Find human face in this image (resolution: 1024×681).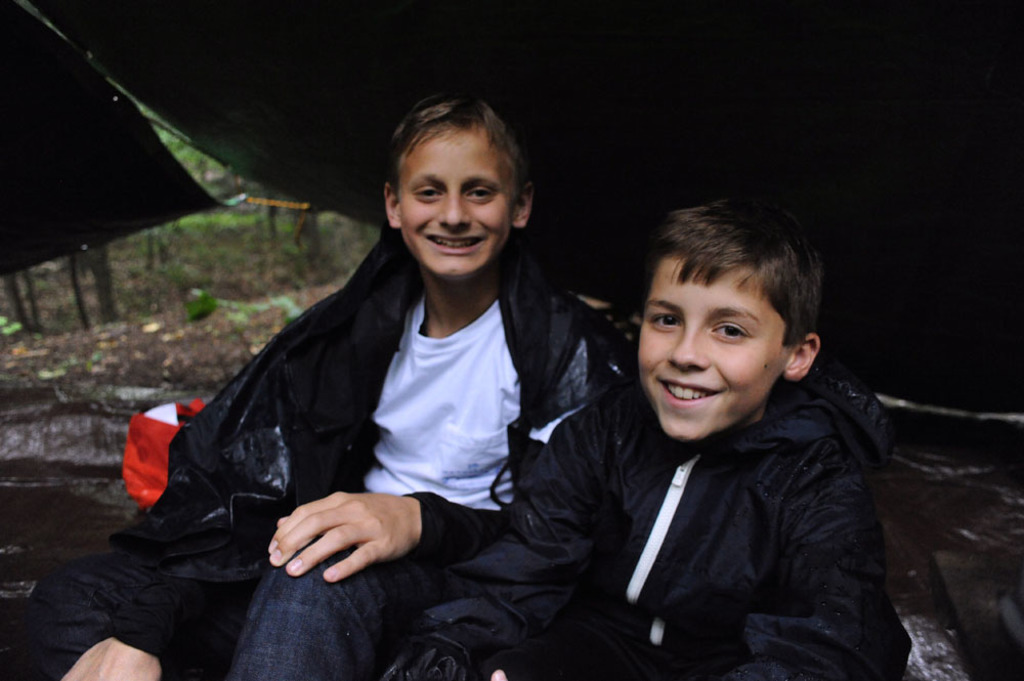
bbox=(637, 251, 793, 438).
